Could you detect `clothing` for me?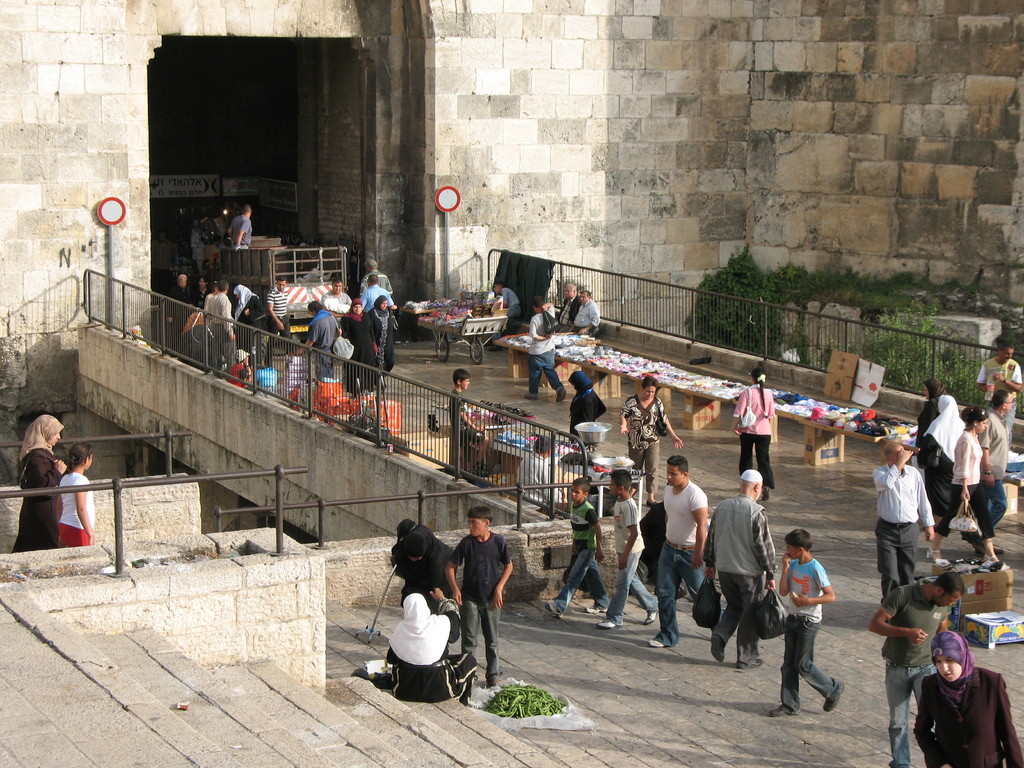
Detection result: {"left": 58, "top": 470, "right": 95, "bottom": 547}.
